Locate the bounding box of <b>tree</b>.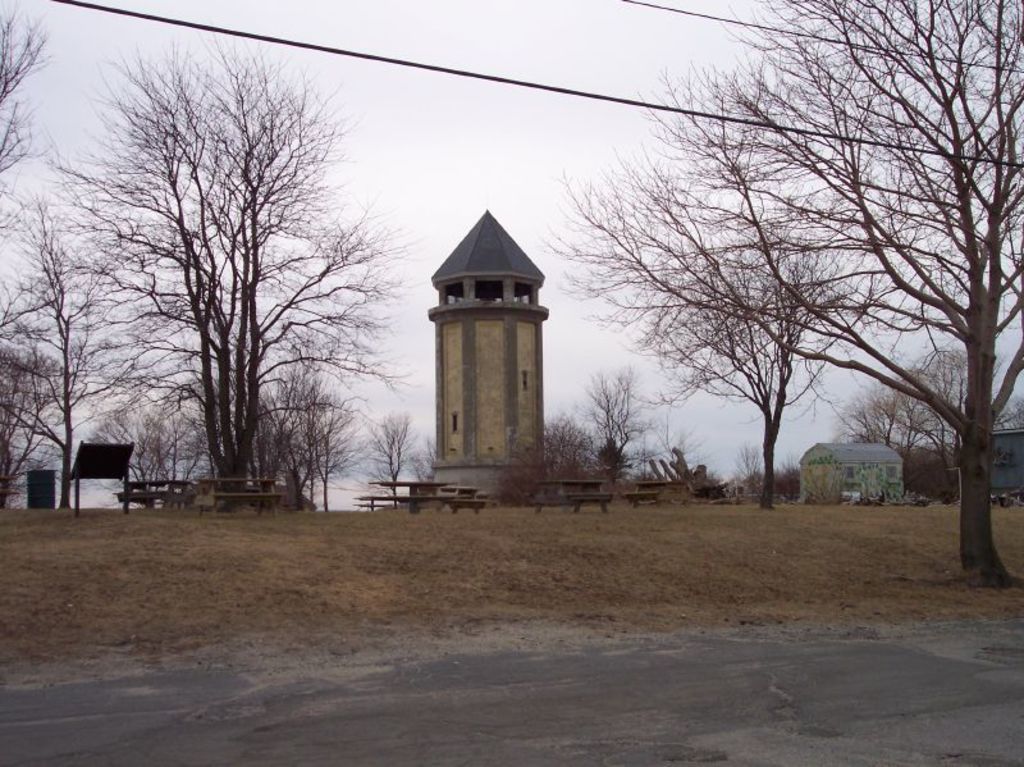
Bounding box: region(701, 0, 1023, 585).
